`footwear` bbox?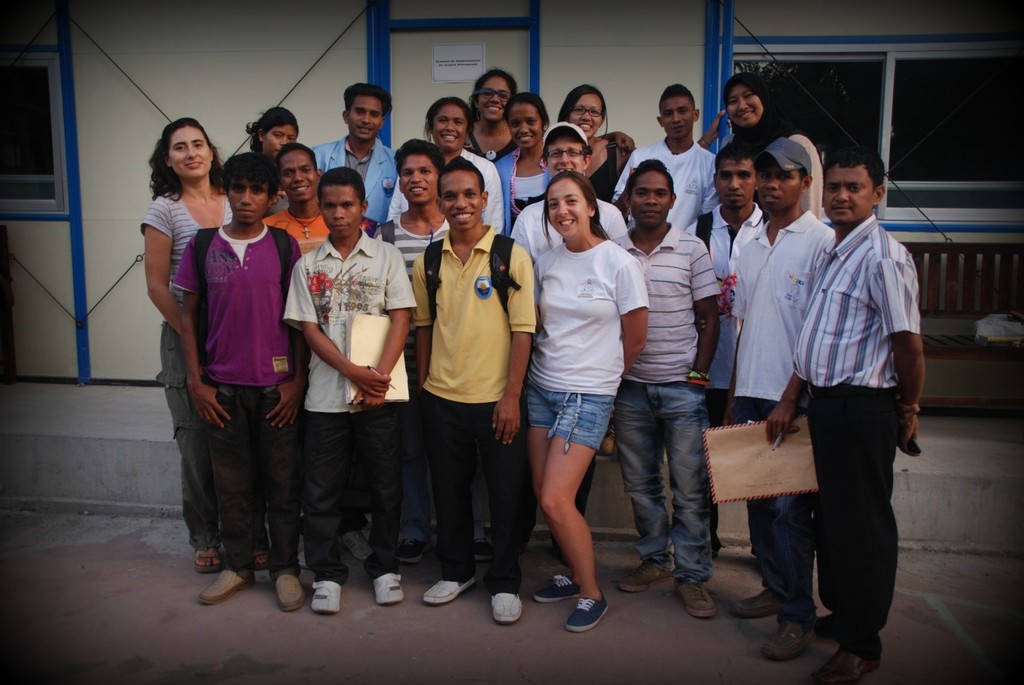
[473, 538, 490, 564]
